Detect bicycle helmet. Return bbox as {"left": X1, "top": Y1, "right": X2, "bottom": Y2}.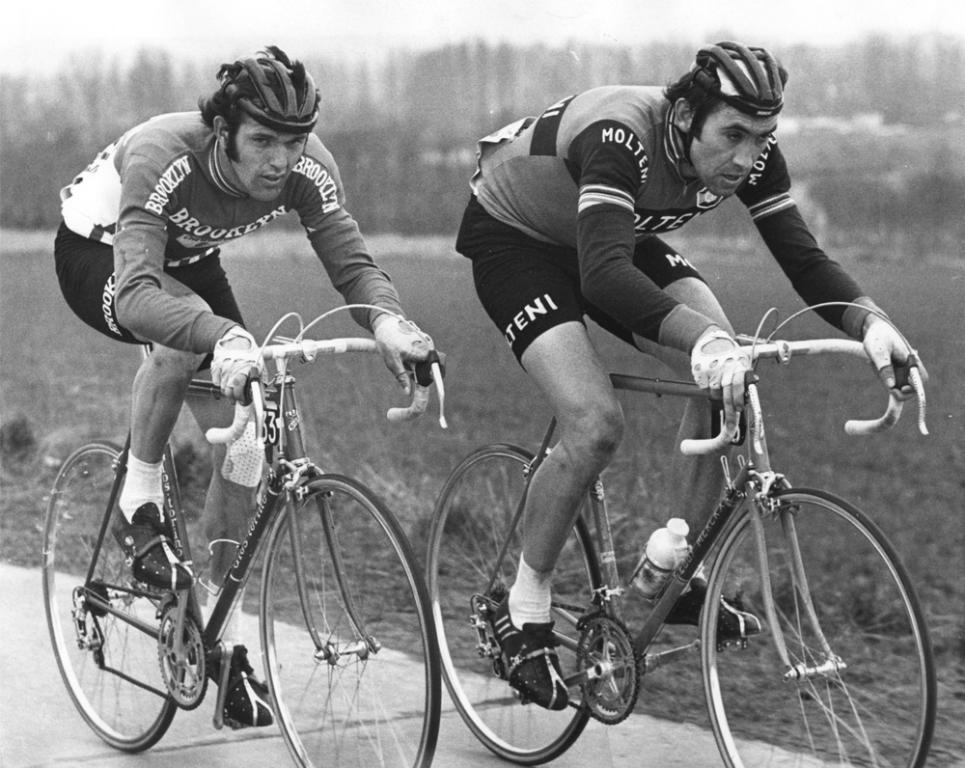
{"left": 224, "top": 59, "right": 313, "bottom": 138}.
